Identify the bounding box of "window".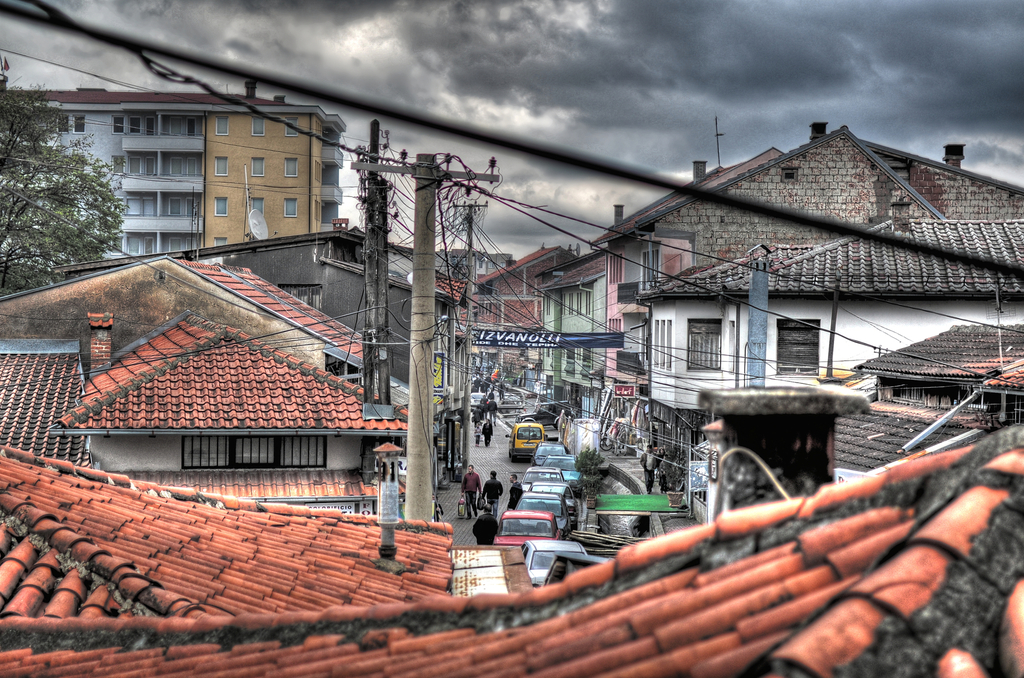
rect(248, 156, 268, 175).
